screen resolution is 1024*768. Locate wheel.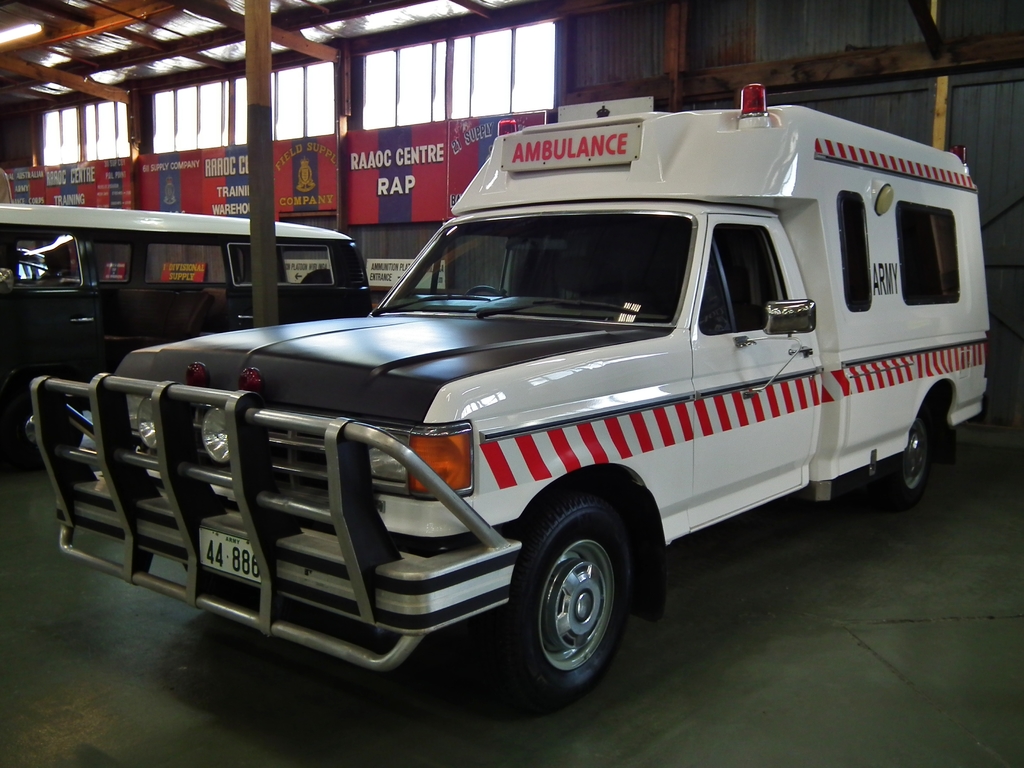
{"x1": 300, "y1": 267, "x2": 332, "y2": 283}.
